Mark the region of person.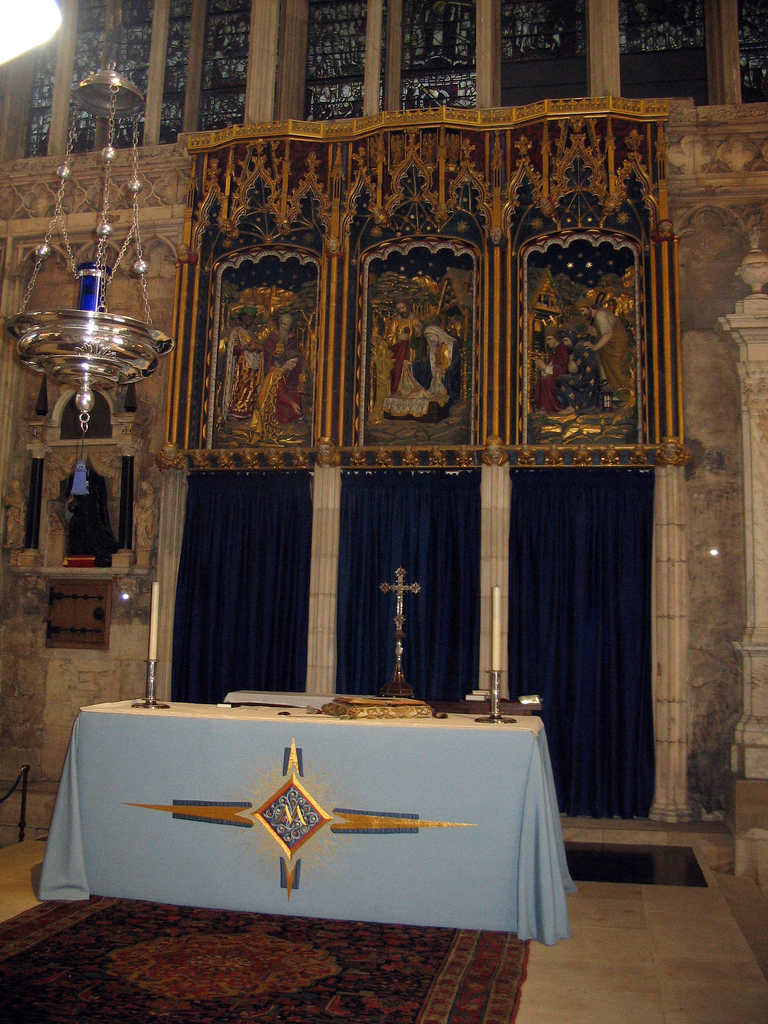
Region: 253, 358, 306, 438.
